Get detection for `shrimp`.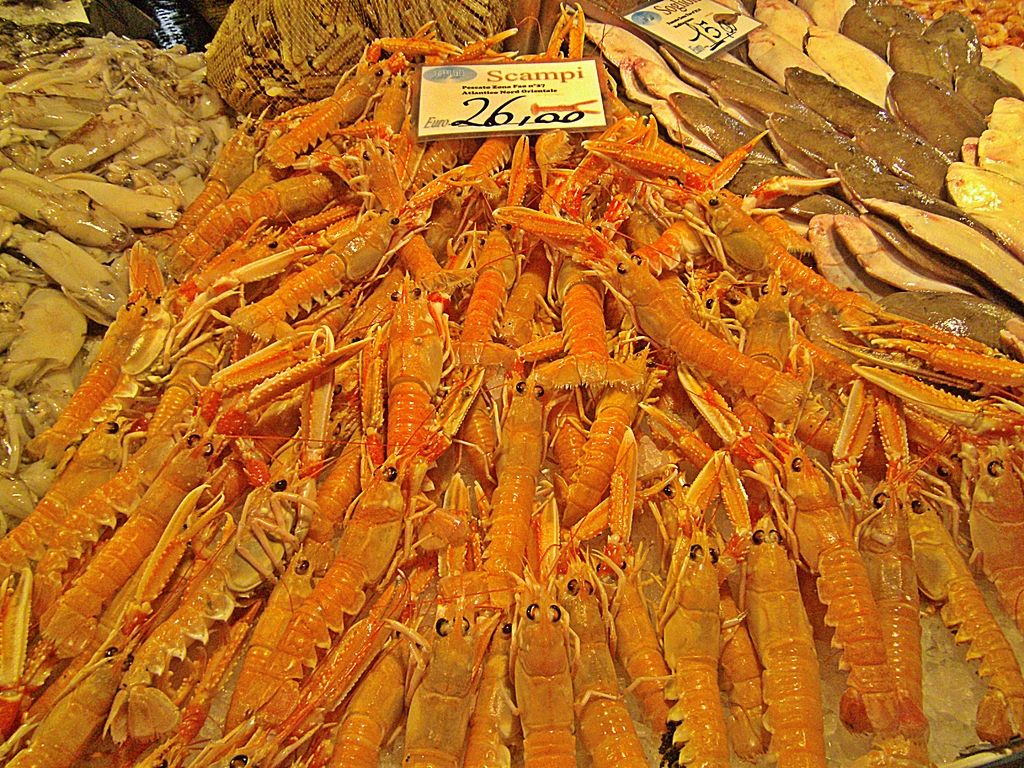
Detection: <region>899, 478, 1023, 744</region>.
